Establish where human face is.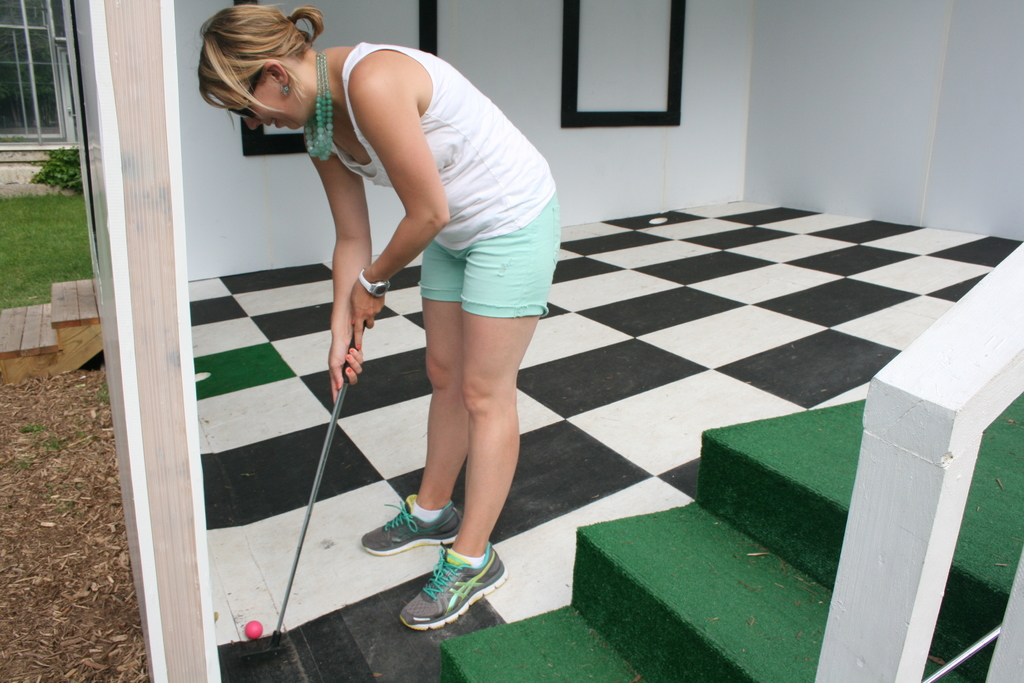
Established at l=220, t=72, r=310, b=129.
